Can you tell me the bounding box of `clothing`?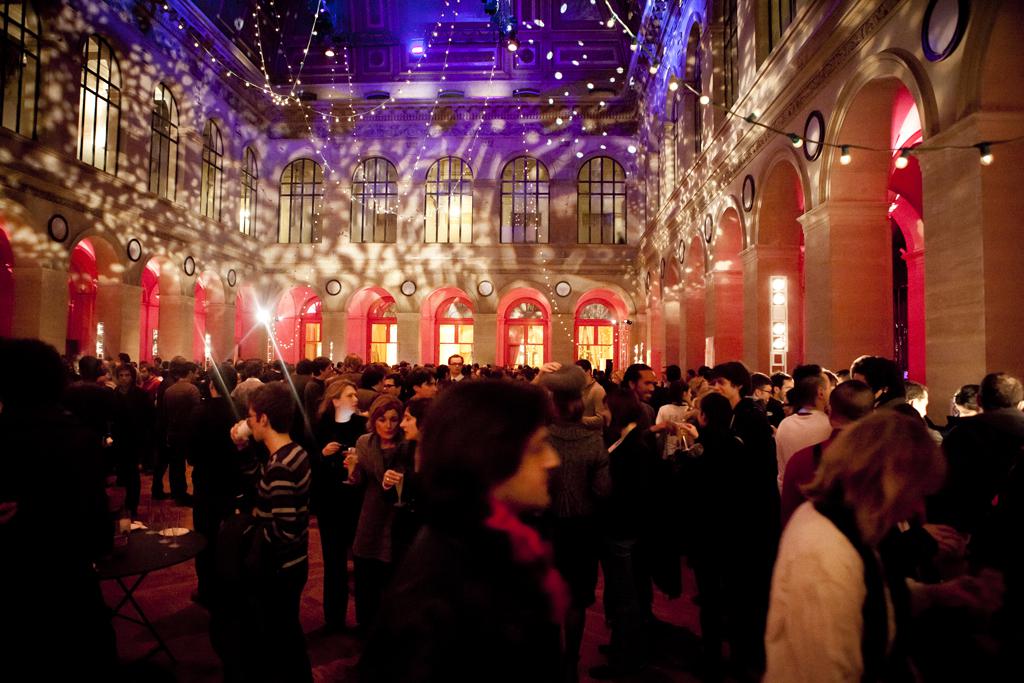
bbox=(772, 408, 828, 486).
